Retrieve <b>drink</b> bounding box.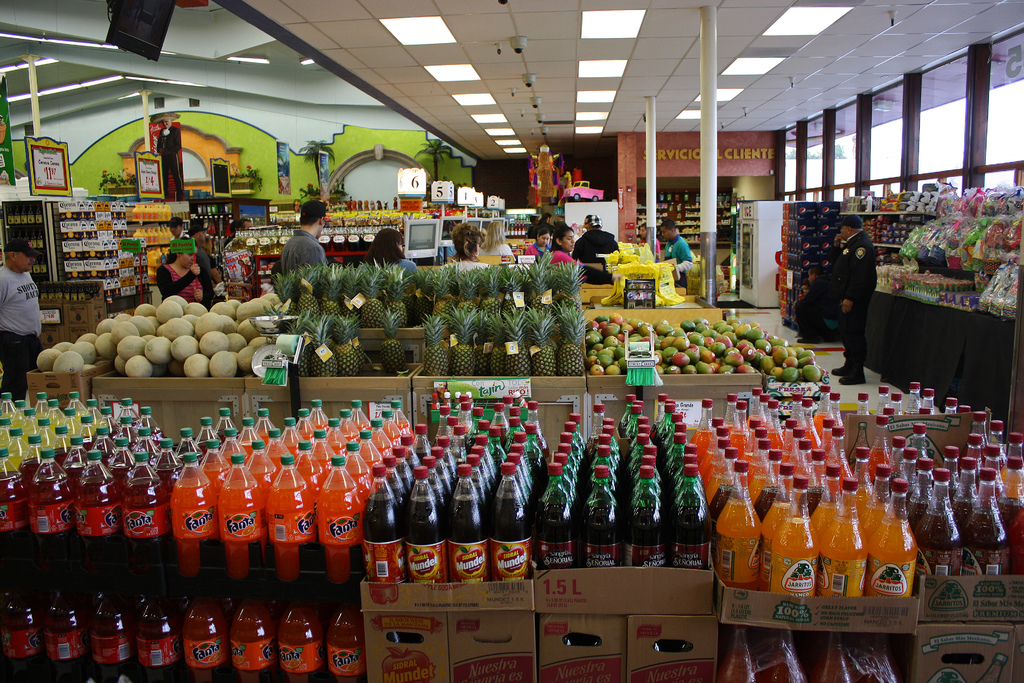
Bounding box: [870,416,887,472].
